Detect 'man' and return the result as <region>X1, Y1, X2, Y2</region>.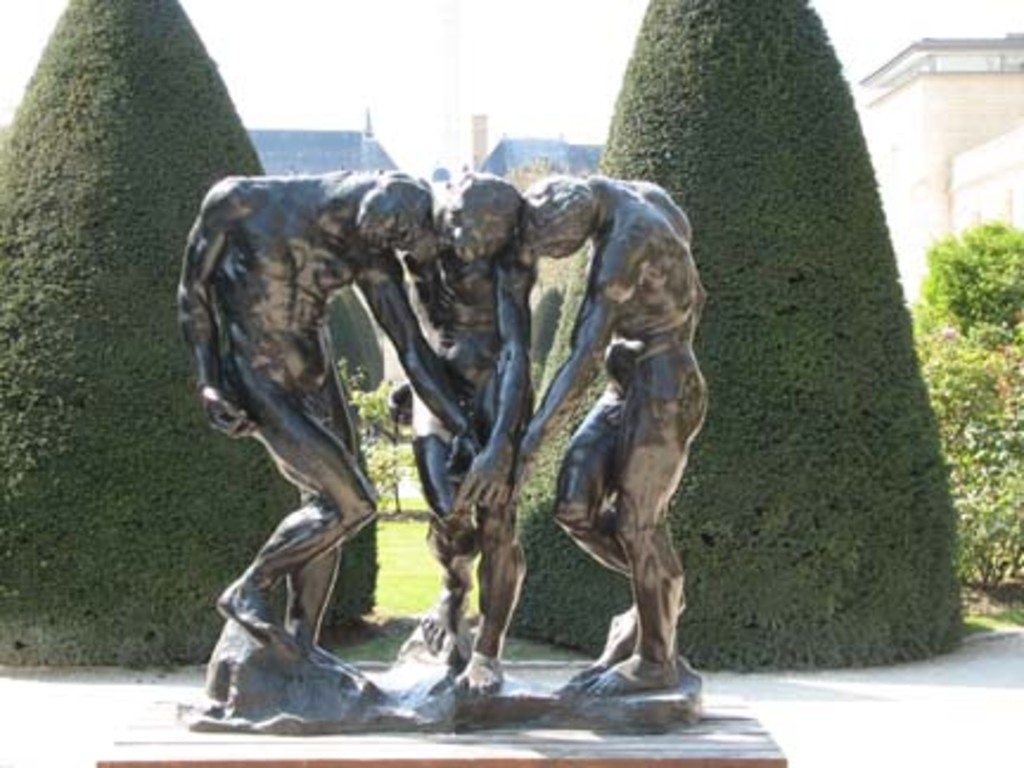
<region>166, 159, 467, 709</region>.
